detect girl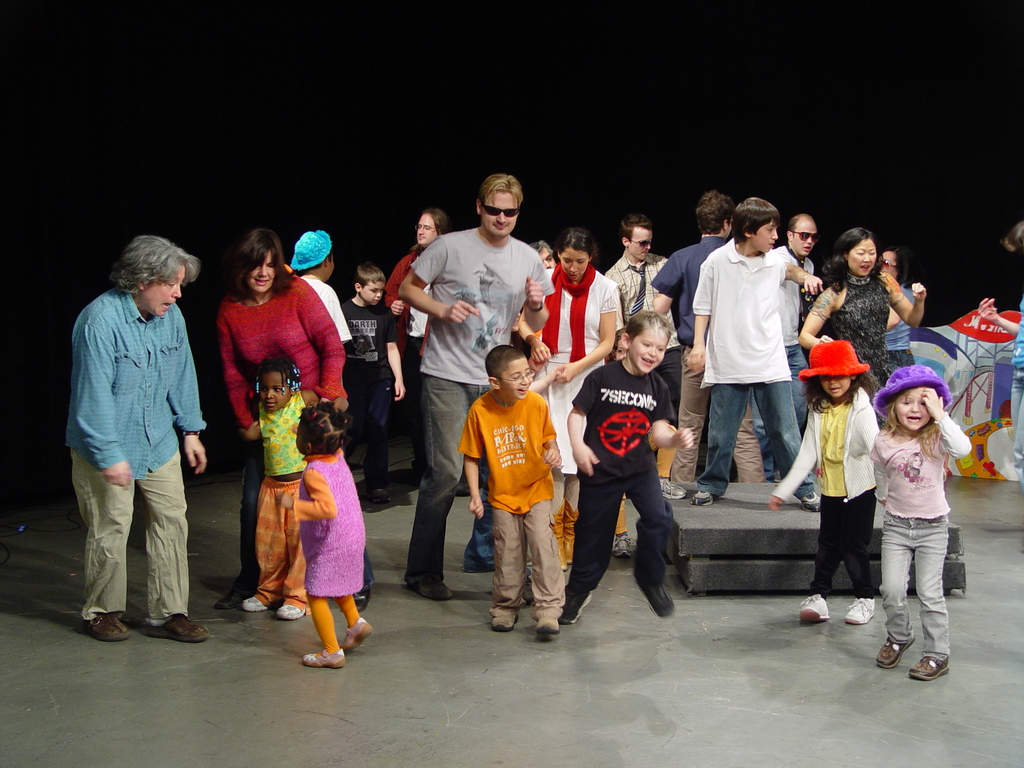
pyautogui.locateOnScreen(240, 356, 317, 621)
